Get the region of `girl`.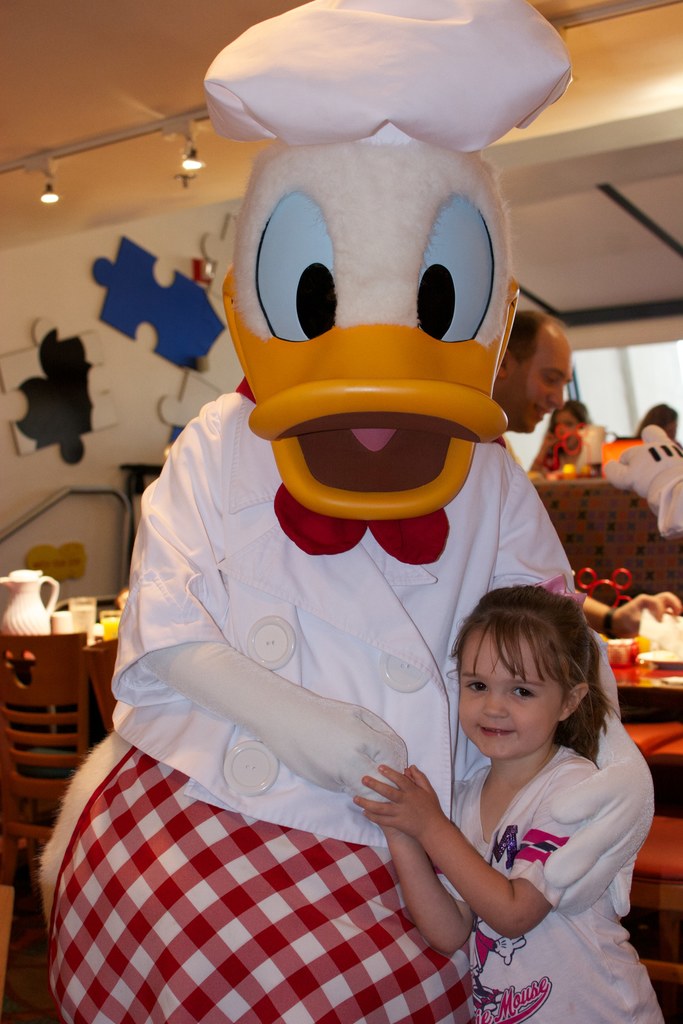
[358, 577, 673, 1023].
